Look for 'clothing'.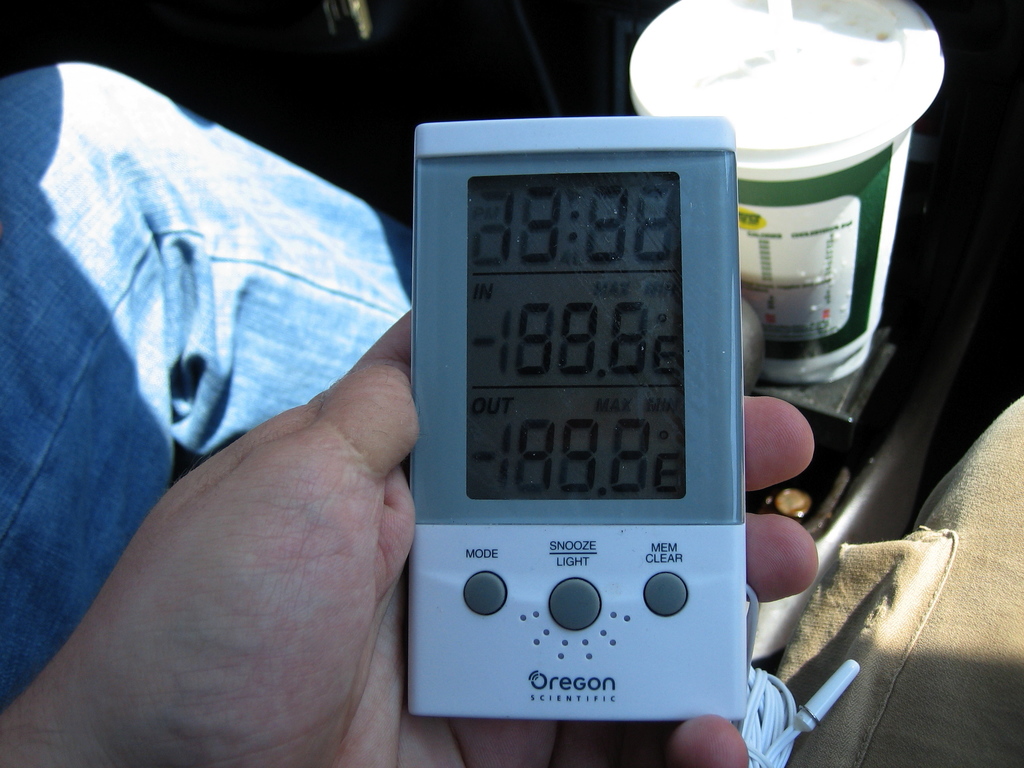
Found: (left=0, top=61, right=421, bottom=767).
